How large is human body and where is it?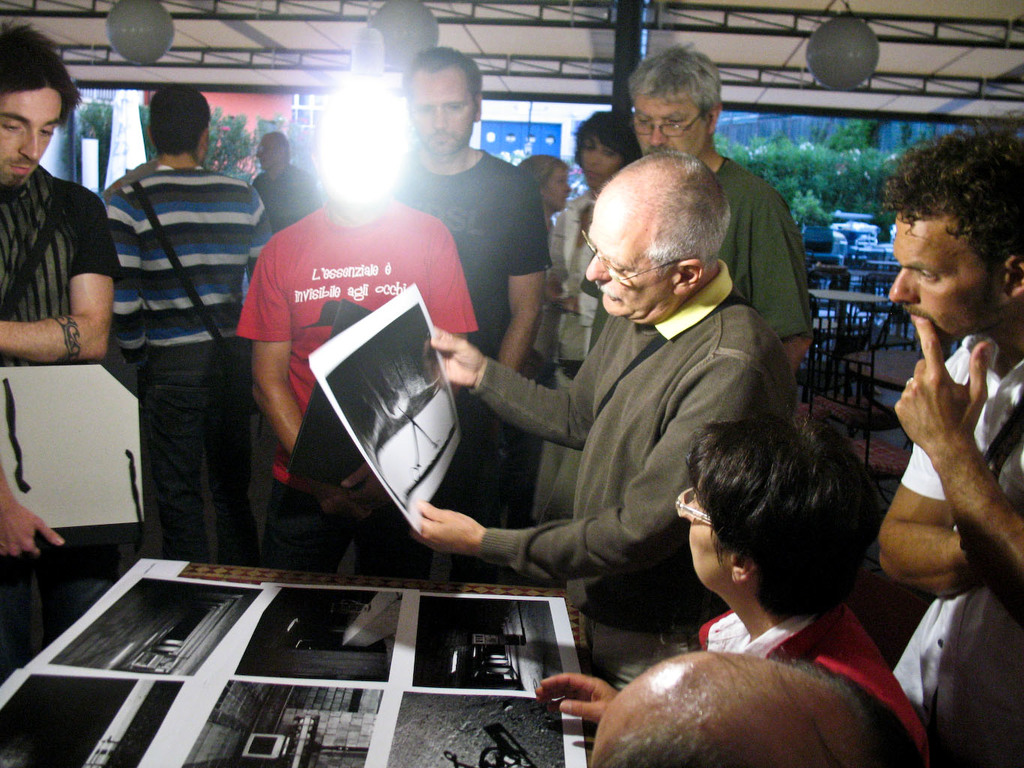
Bounding box: locate(533, 596, 936, 765).
